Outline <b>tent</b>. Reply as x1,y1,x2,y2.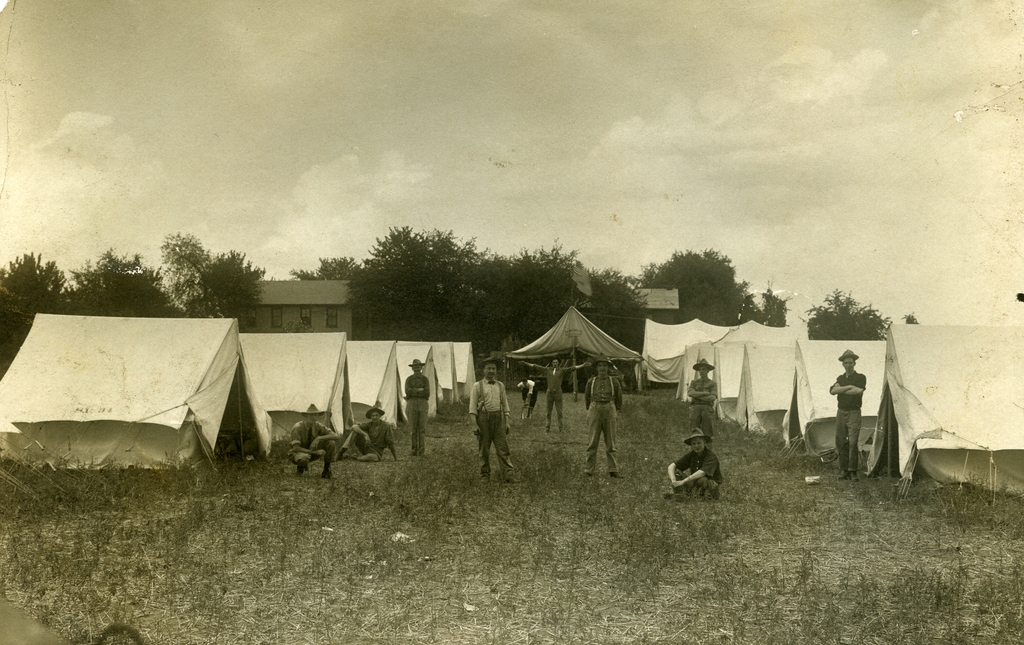
396,345,447,430.
